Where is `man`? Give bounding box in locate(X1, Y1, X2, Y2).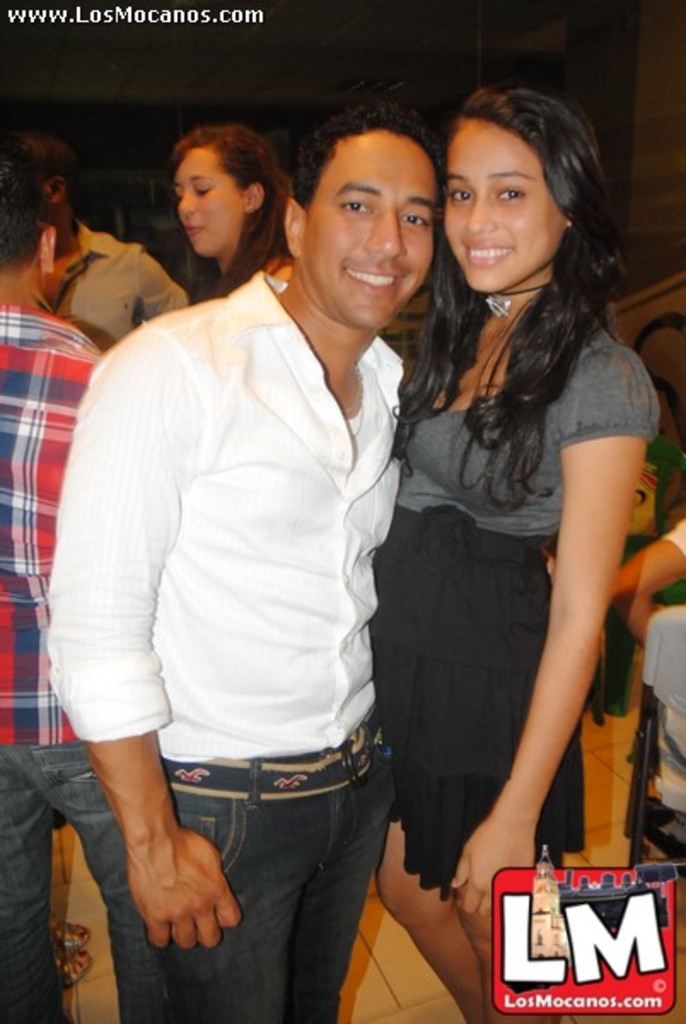
locate(0, 162, 164, 1022).
